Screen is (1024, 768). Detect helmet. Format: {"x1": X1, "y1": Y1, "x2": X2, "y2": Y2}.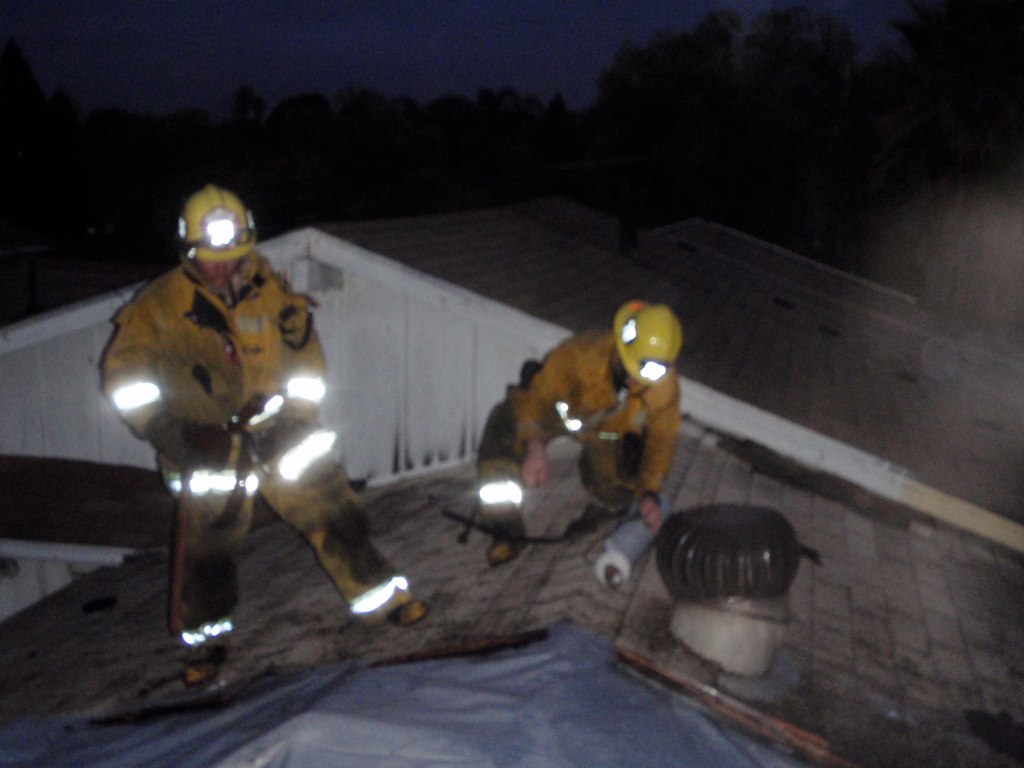
{"x1": 612, "y1": 303, "x2": 687, "y2": 390}.
